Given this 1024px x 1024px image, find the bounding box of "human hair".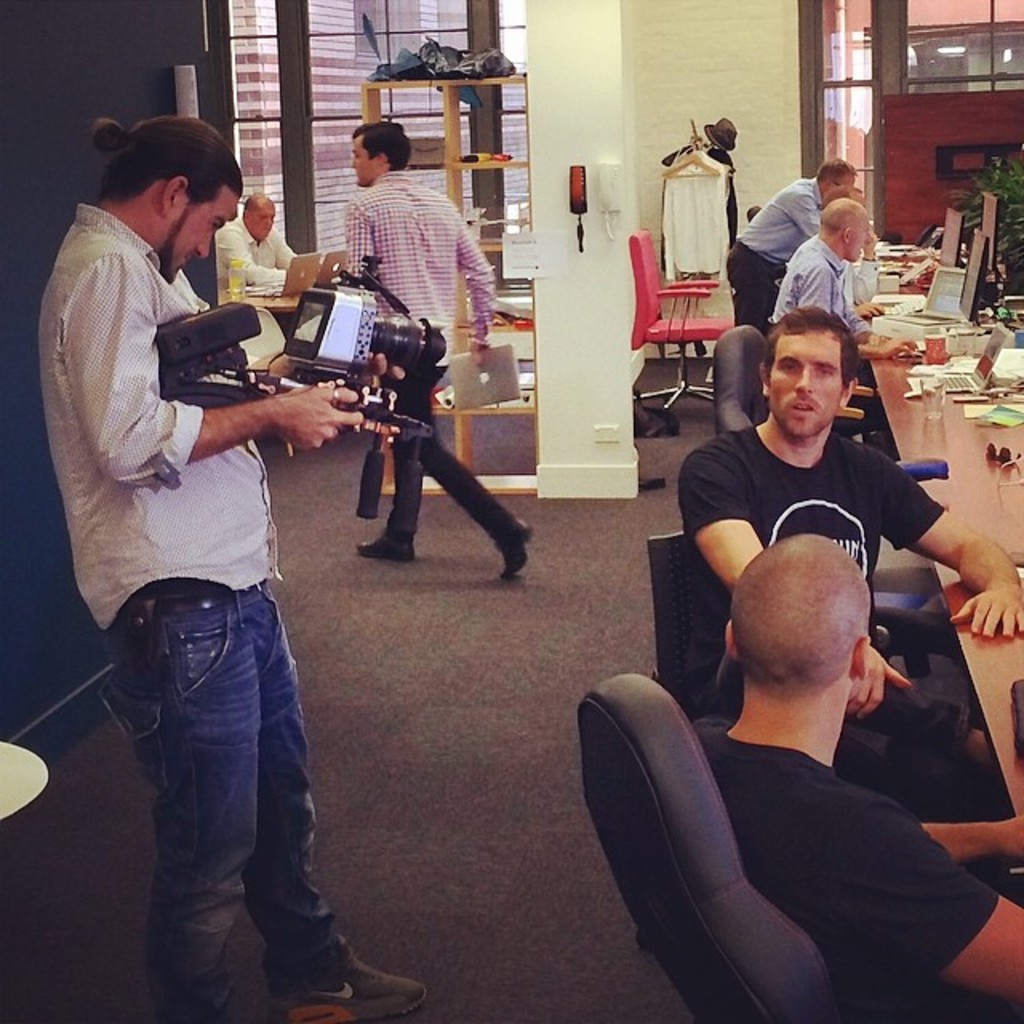
(350, 120, 410, 173).
